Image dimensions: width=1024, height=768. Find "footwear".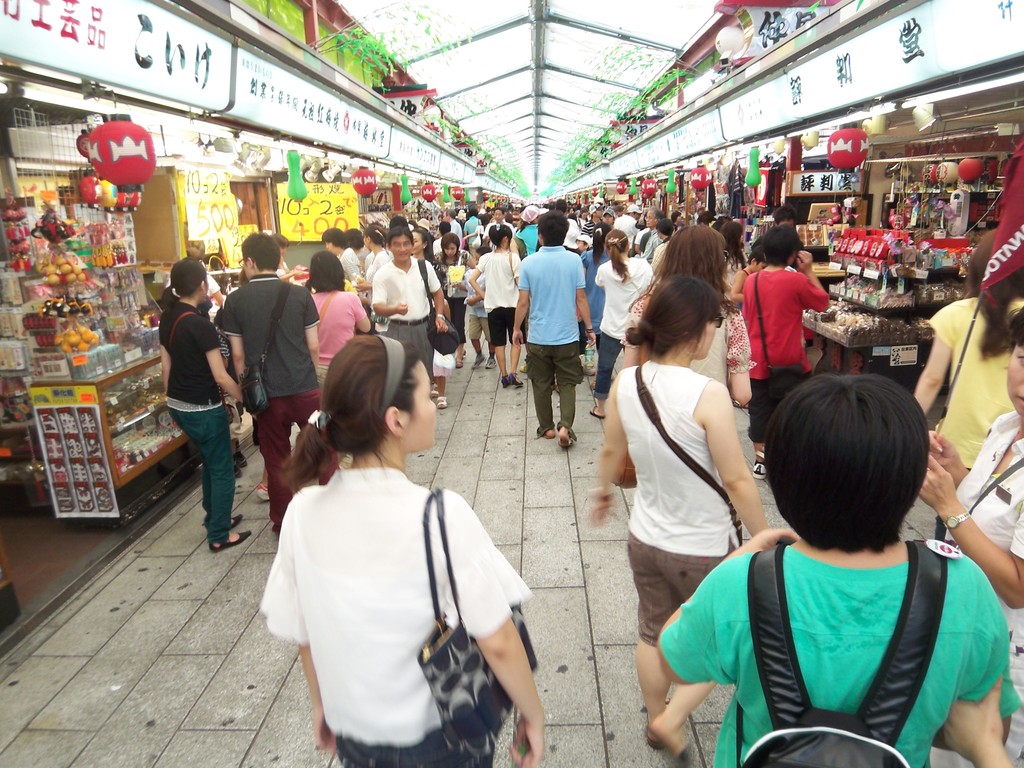
236, 452, 248, 470.
